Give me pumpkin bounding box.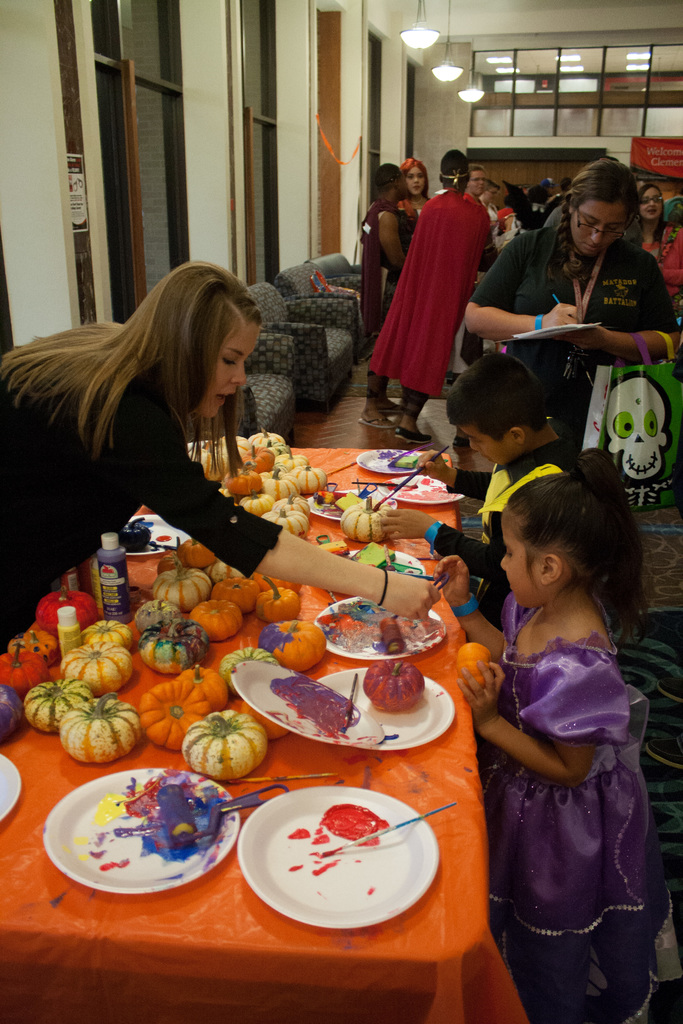
crop(457, 631, 497, 692).
